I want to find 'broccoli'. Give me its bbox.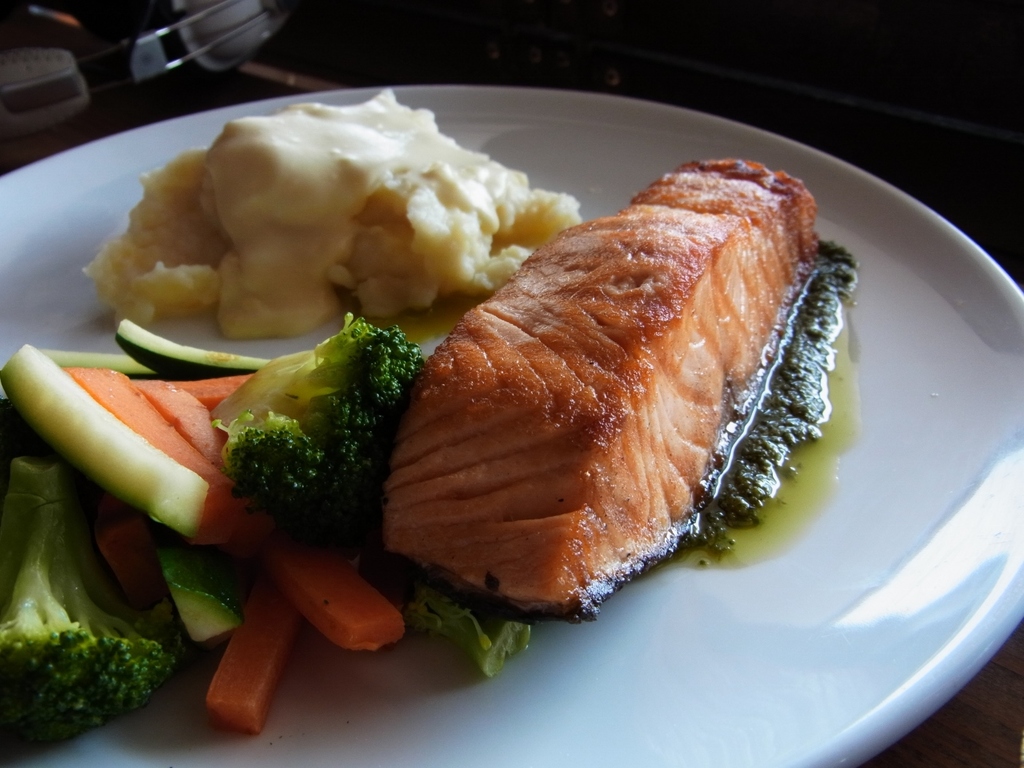
x1=213 y1=310 x2=426 y2=544.
